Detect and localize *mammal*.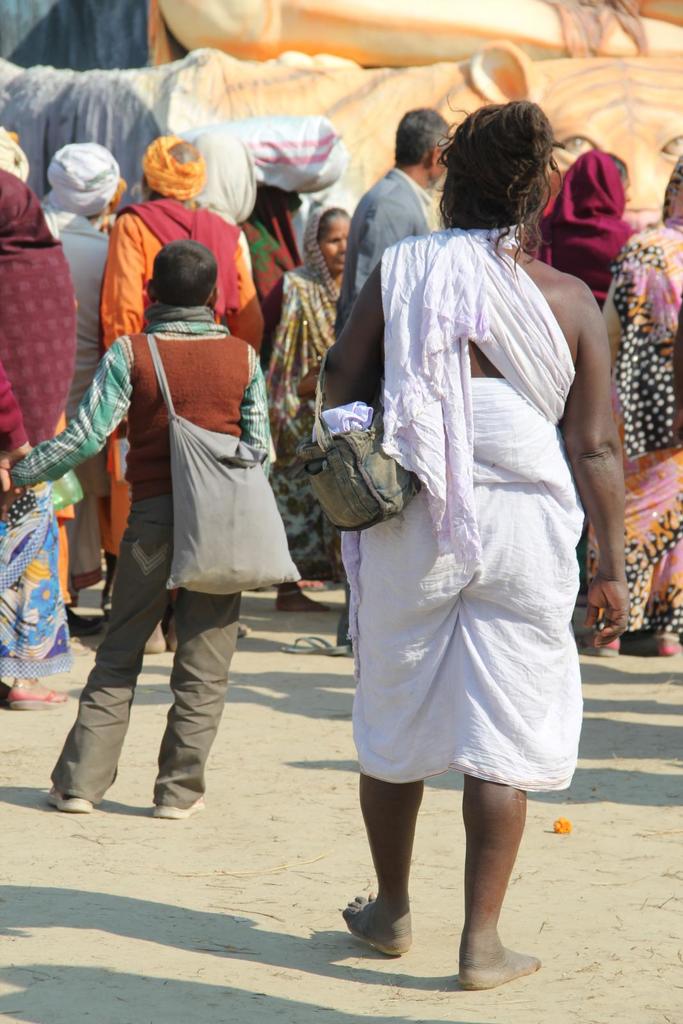
Localized at box(594, 148, 682, 657).
